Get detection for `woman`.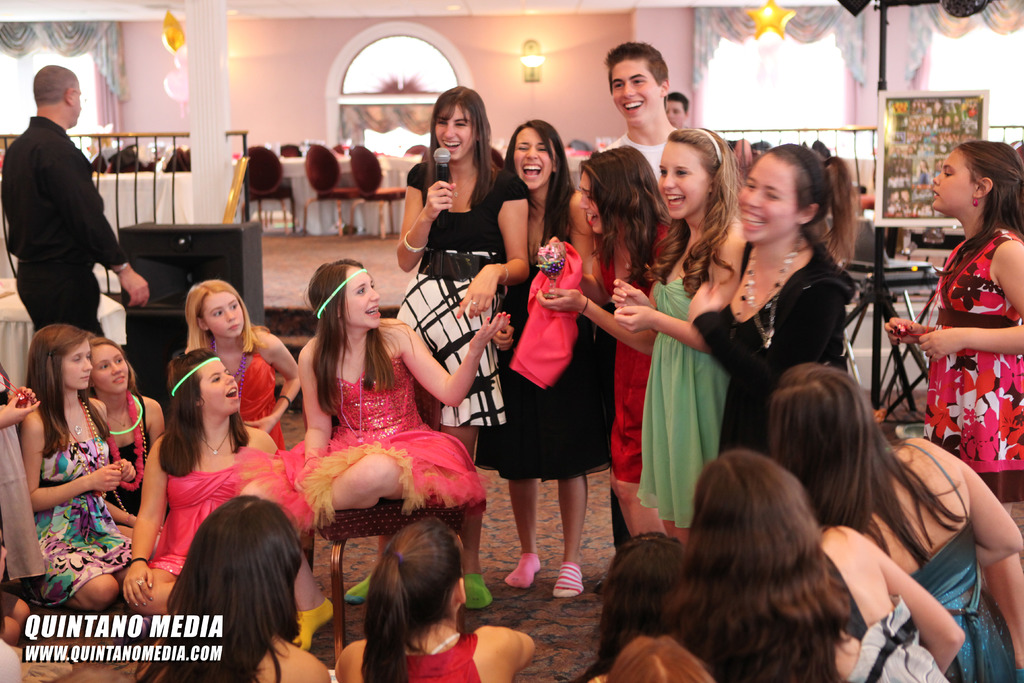
Detection: l=767, t=357, r=1023, b=682.
